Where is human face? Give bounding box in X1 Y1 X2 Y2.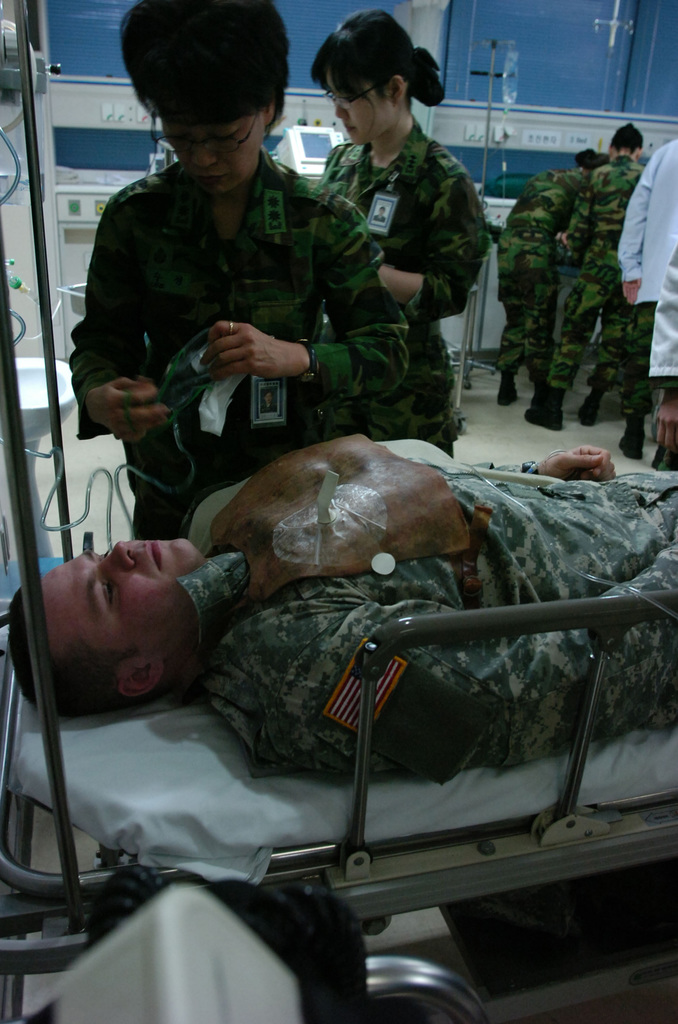
38 534 188 652.
